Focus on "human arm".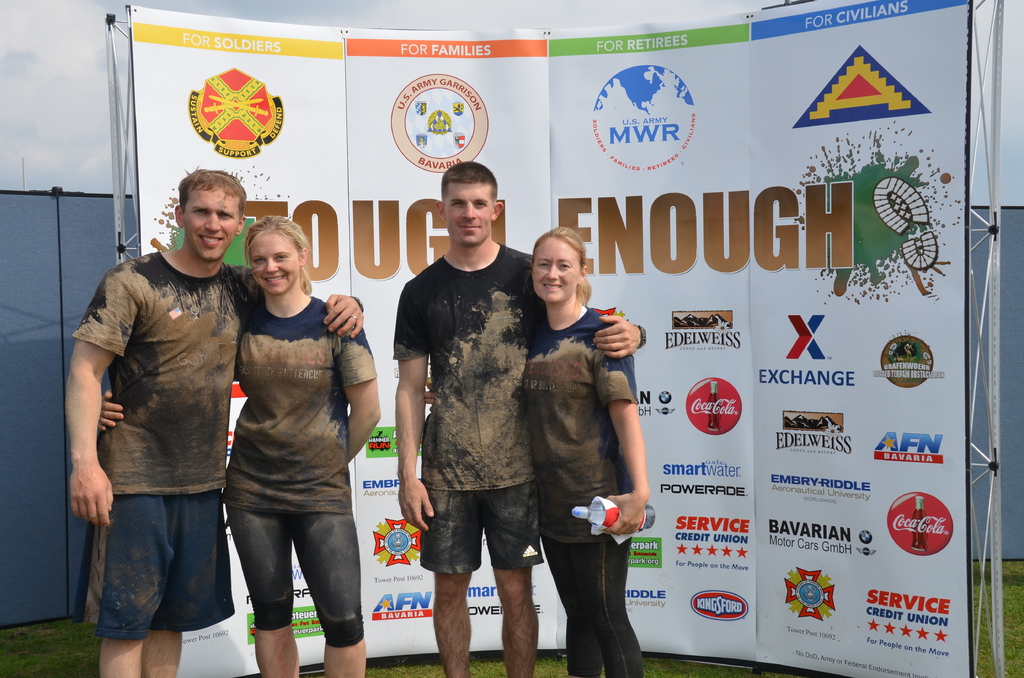
Focused at detection(334, 304, 384, 466).
